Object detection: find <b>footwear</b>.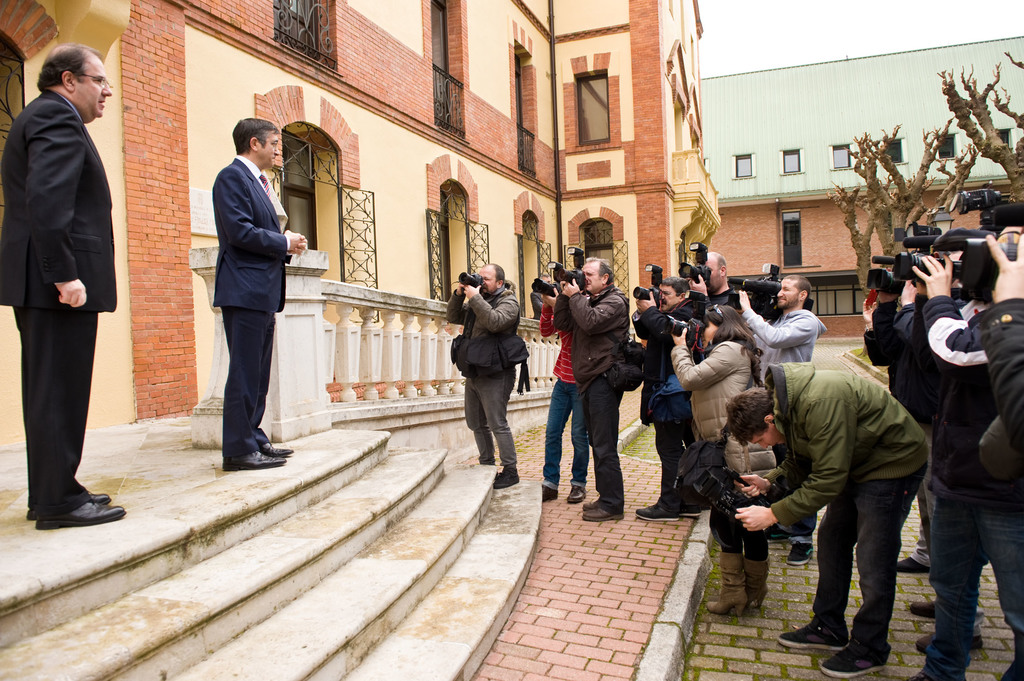
<box>776,618,854,652</box>.
